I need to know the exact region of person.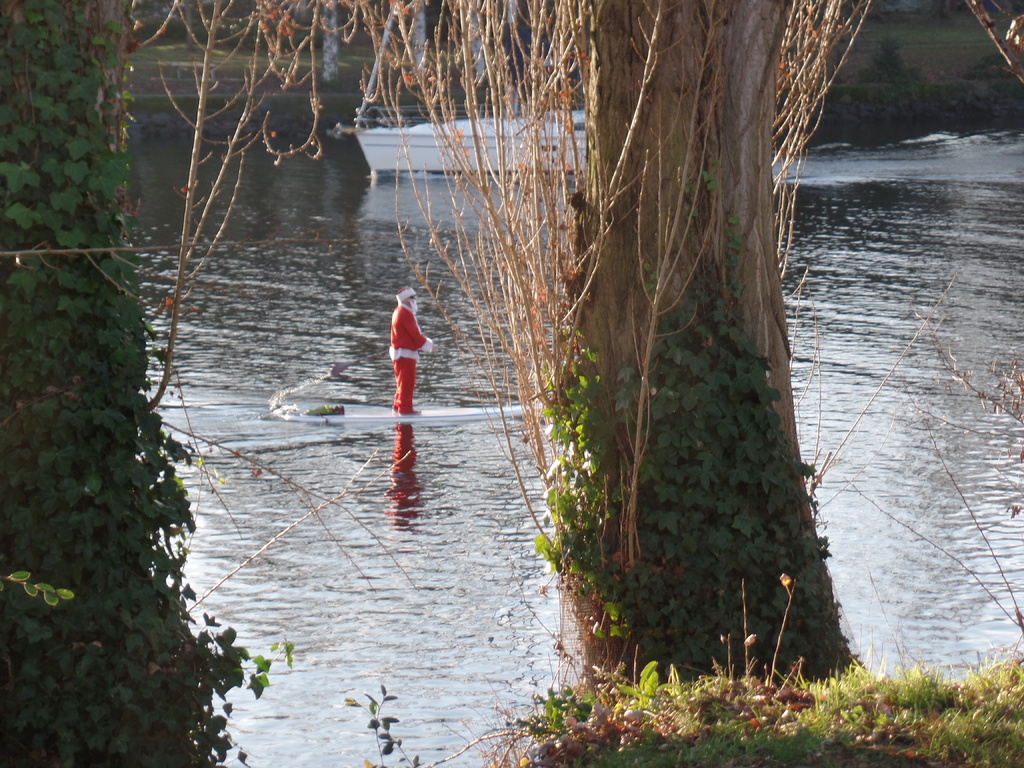
Region: x1=379, y1=254, x2=435, y2=400.
